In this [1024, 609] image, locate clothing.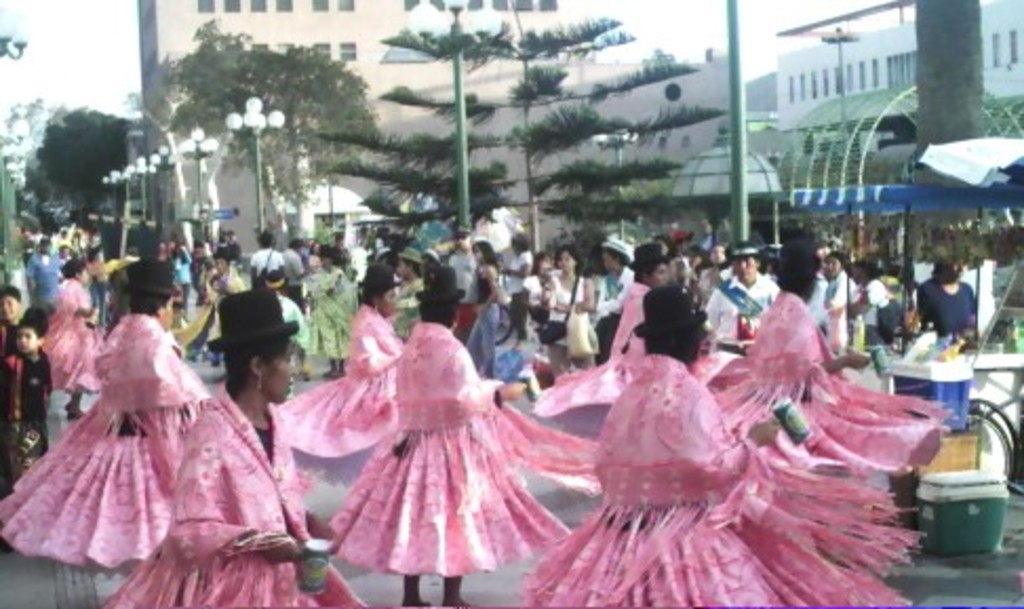
Bounding box: (left=910, top=276, right=978, bottom=417).
